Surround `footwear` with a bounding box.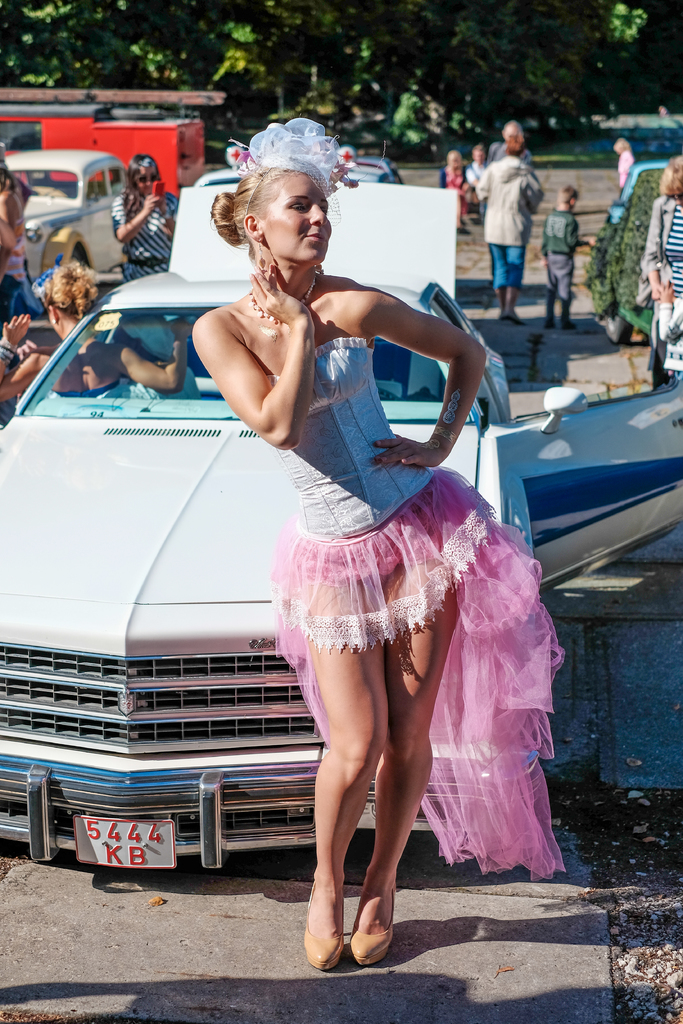
region(502, 310, 524, 324).
